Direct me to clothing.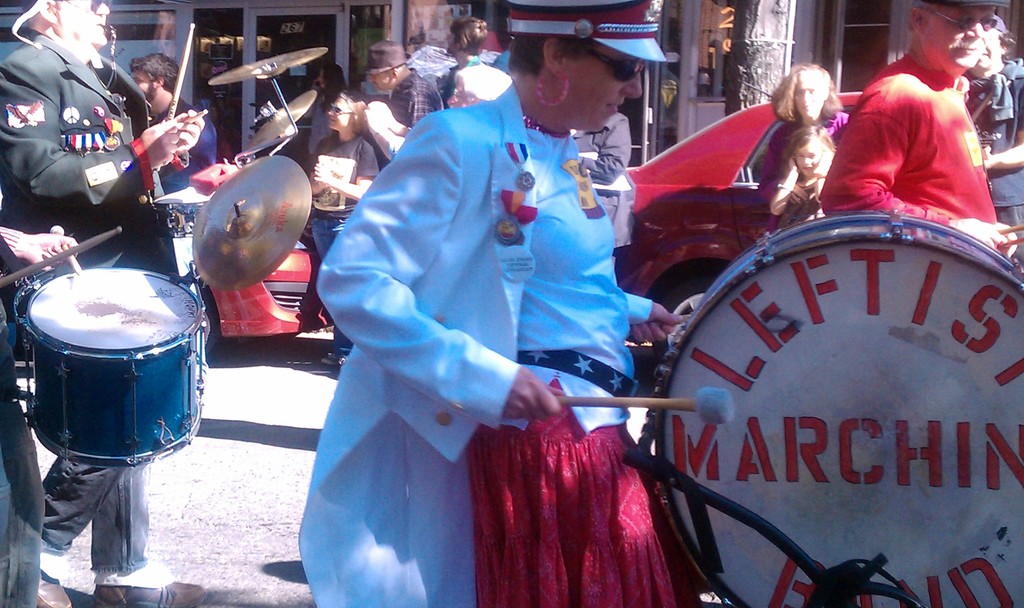
Direction: l=804, t=68, r=1023, b=270.
